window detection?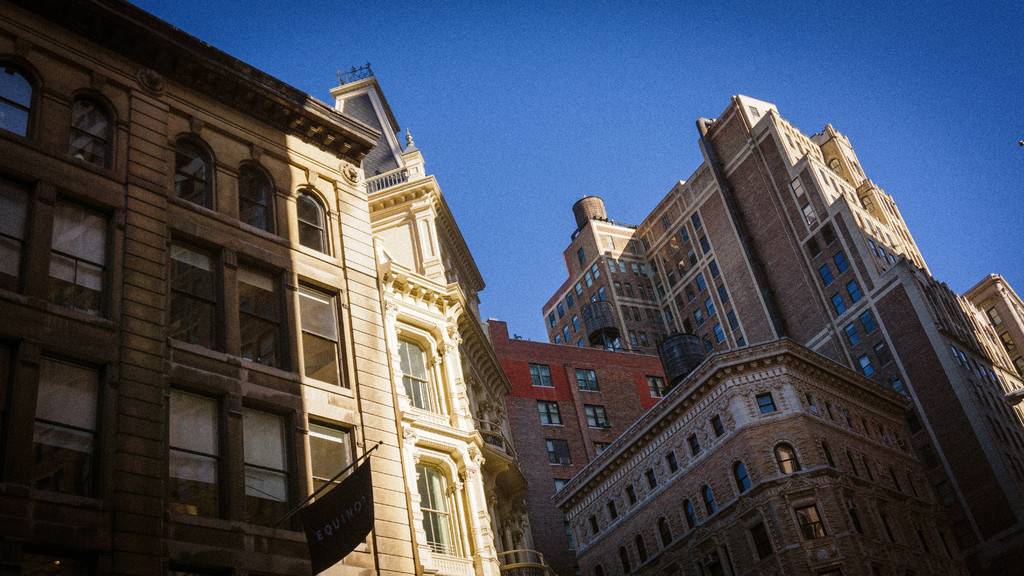
Rect(659, 518, 671, 548)
